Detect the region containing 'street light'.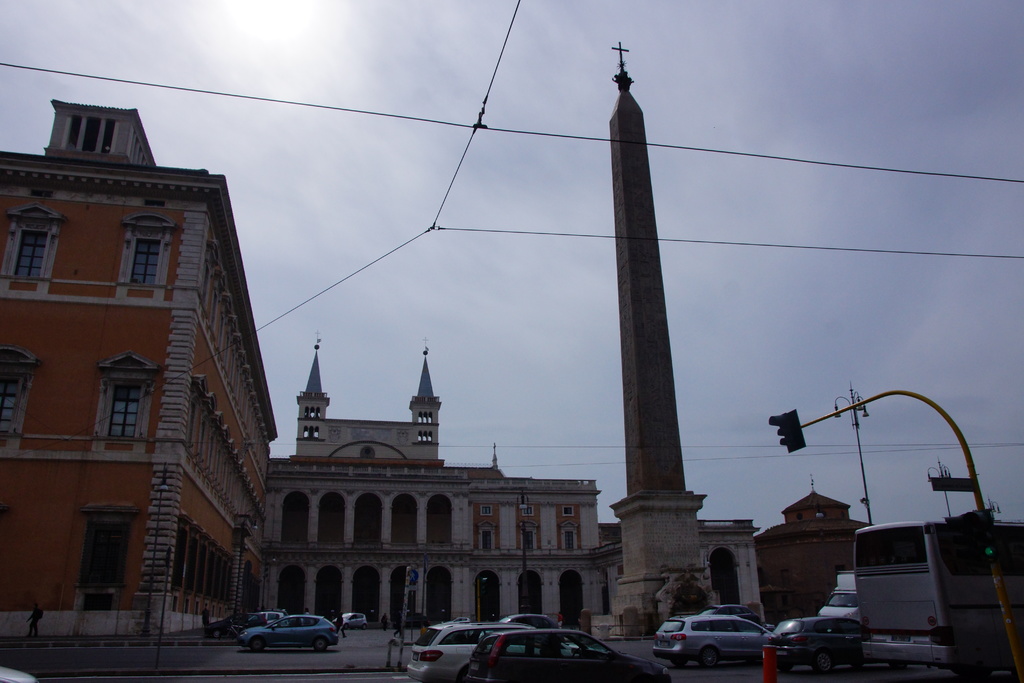
141/466/171/637.
